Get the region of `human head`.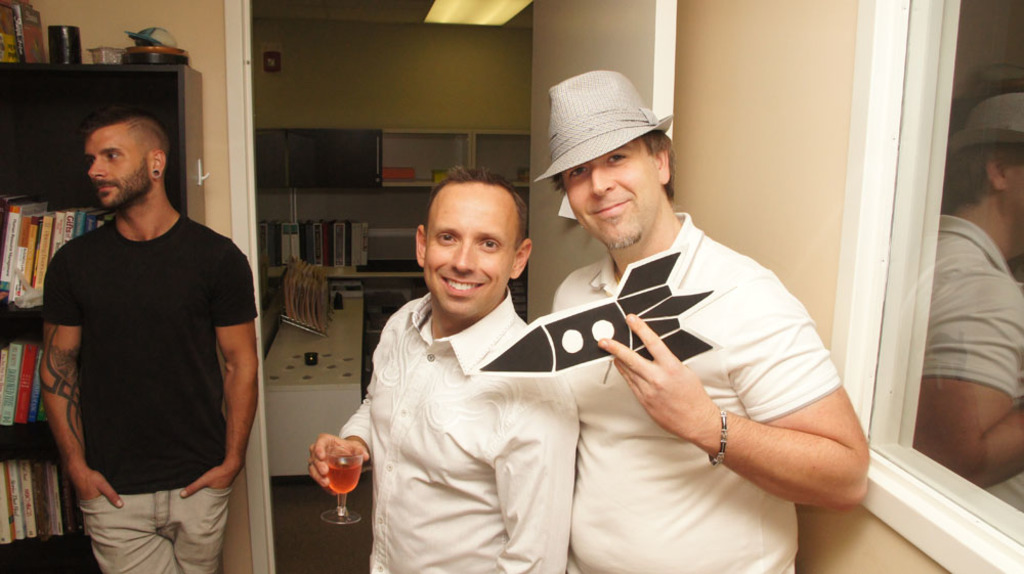
[404,170,549,321].
